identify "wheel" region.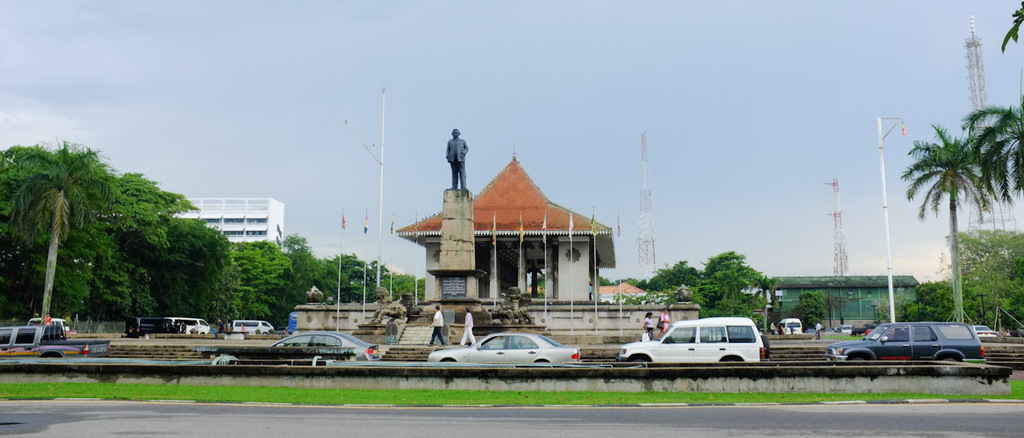
Region: l=763, t=333, r=771, b=358.
